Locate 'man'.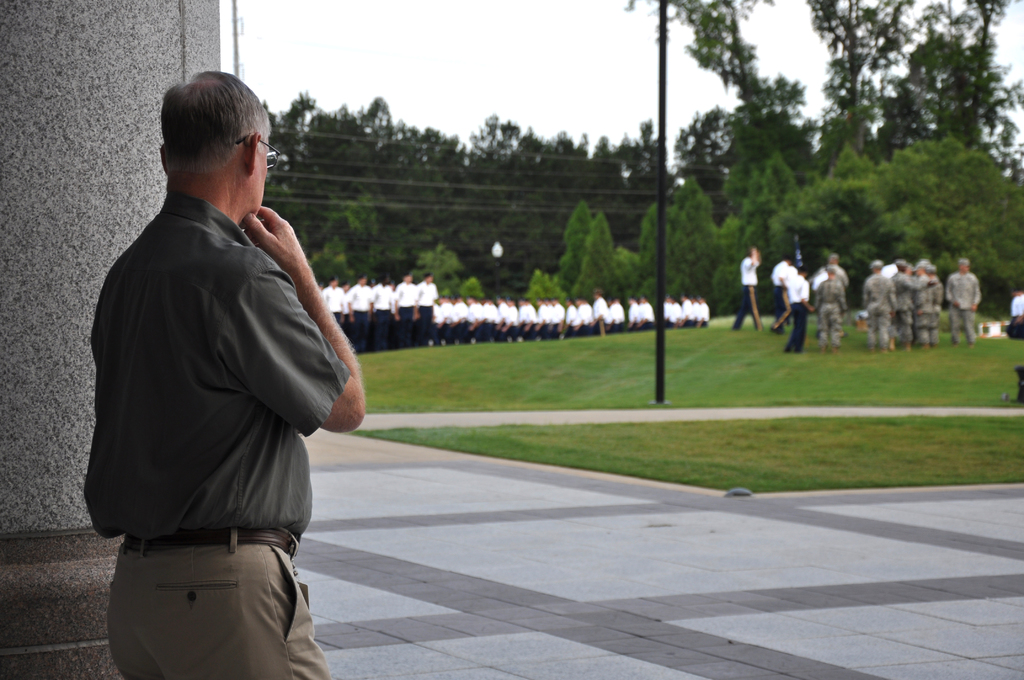
Bounding box: {"left": 865, "top": 258, "right": 897, "bottom": 348}.
